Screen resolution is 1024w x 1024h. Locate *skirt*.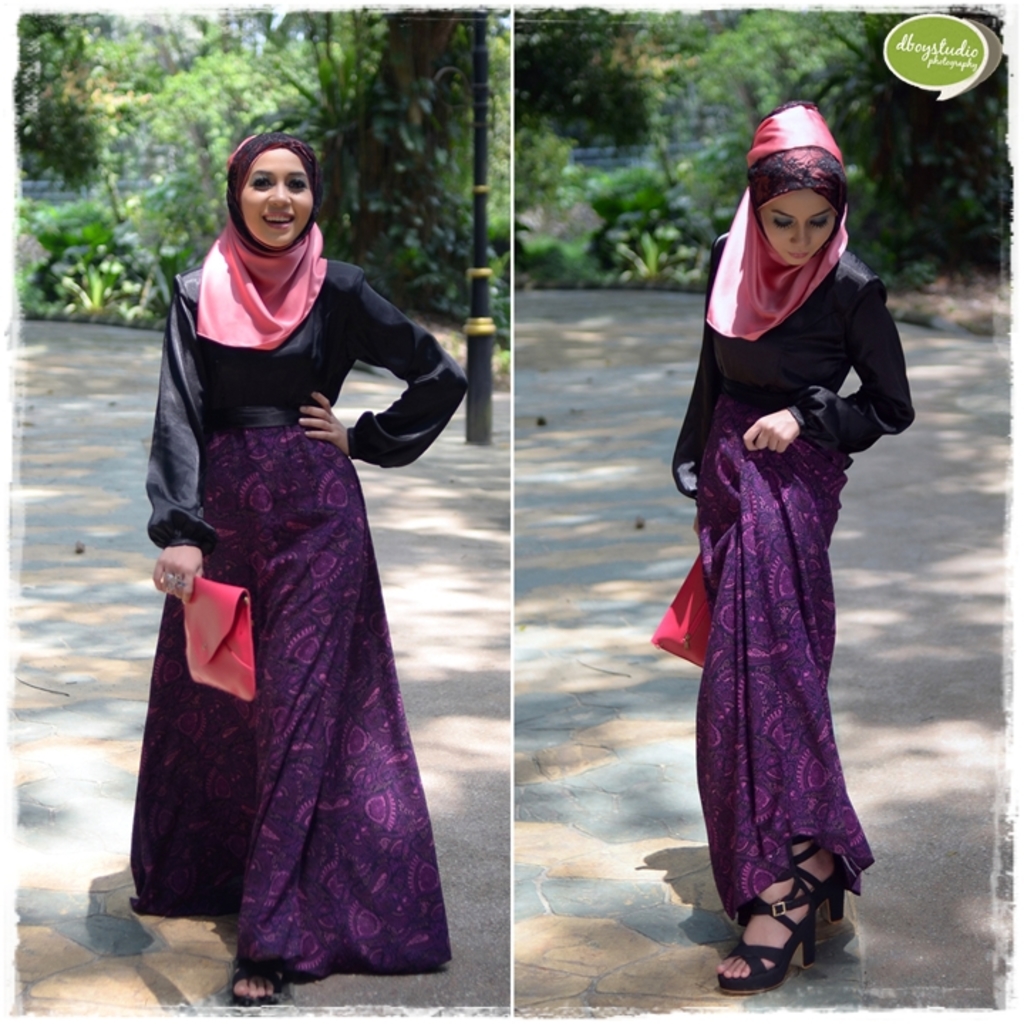
detection(690, 394, 875, 924).
